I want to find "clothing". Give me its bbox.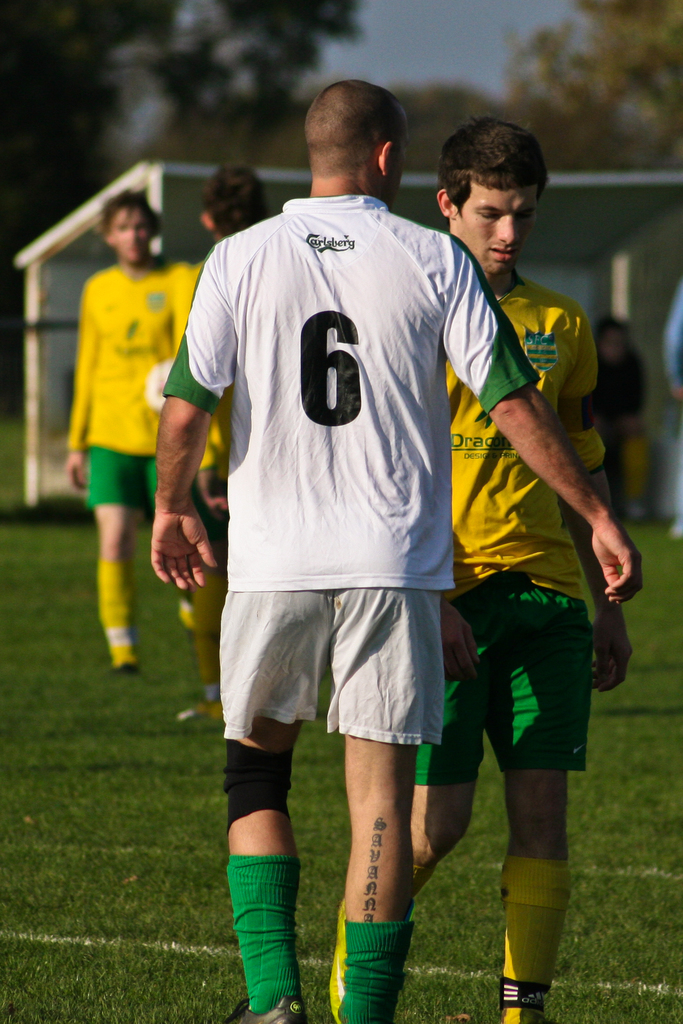
[658, 275, 682, 508].
